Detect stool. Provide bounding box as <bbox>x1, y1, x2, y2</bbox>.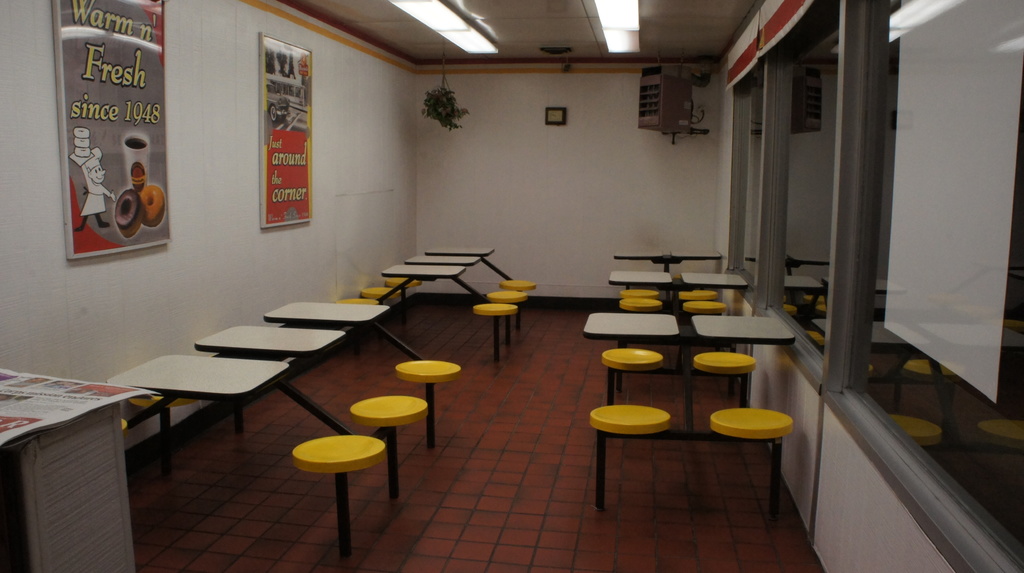
<bbox>490, 291, 525, 340</bbox>.
